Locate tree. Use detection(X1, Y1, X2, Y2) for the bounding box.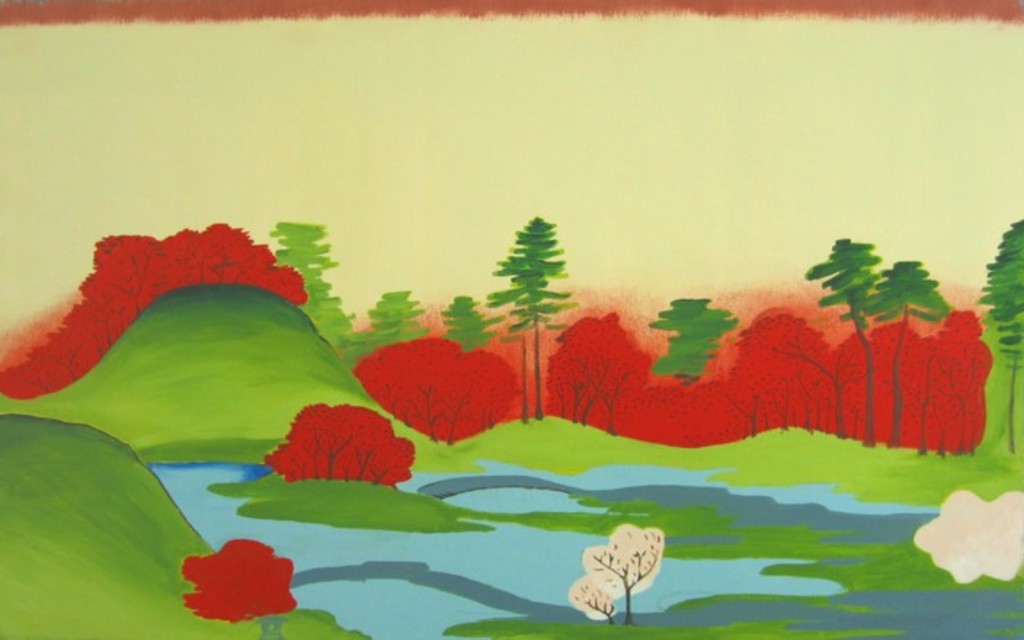
detection(265, 218, 356, 343).
